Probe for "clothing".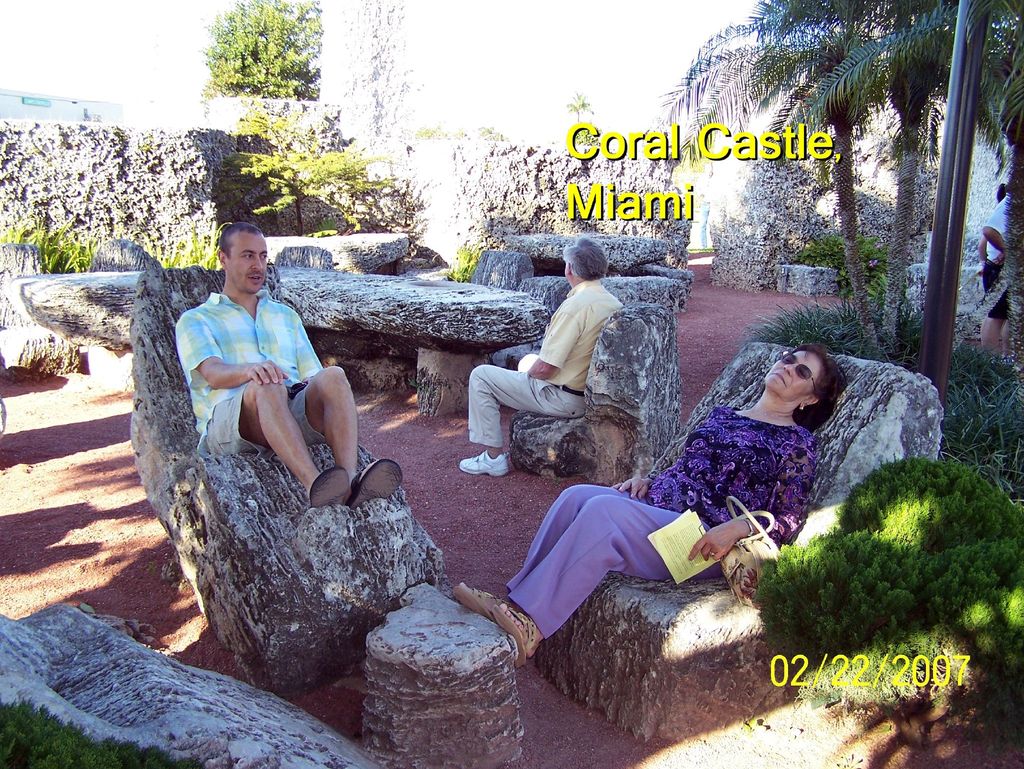
Probe result: 470, 284, 616, 449.
